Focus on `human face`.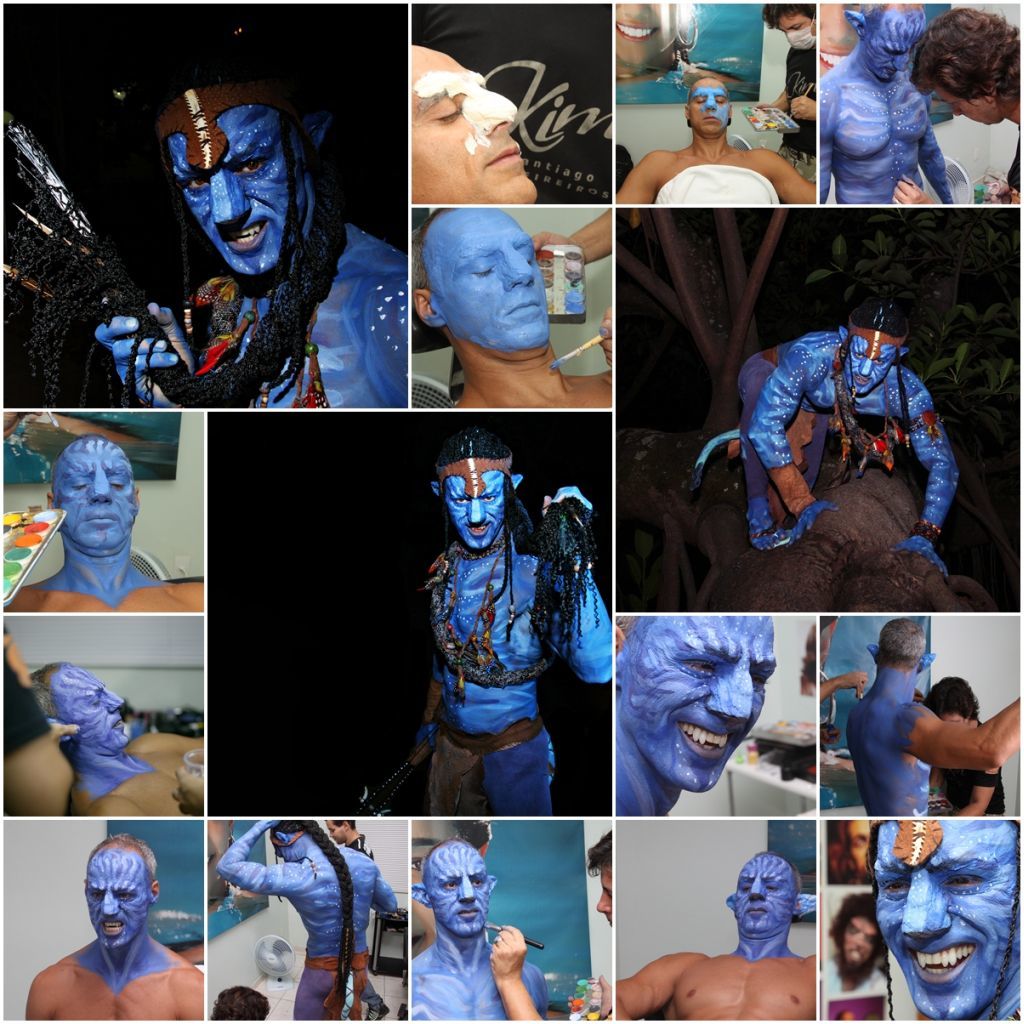
Focused at (x1=685, y1=79, x2=729, y2=135).
